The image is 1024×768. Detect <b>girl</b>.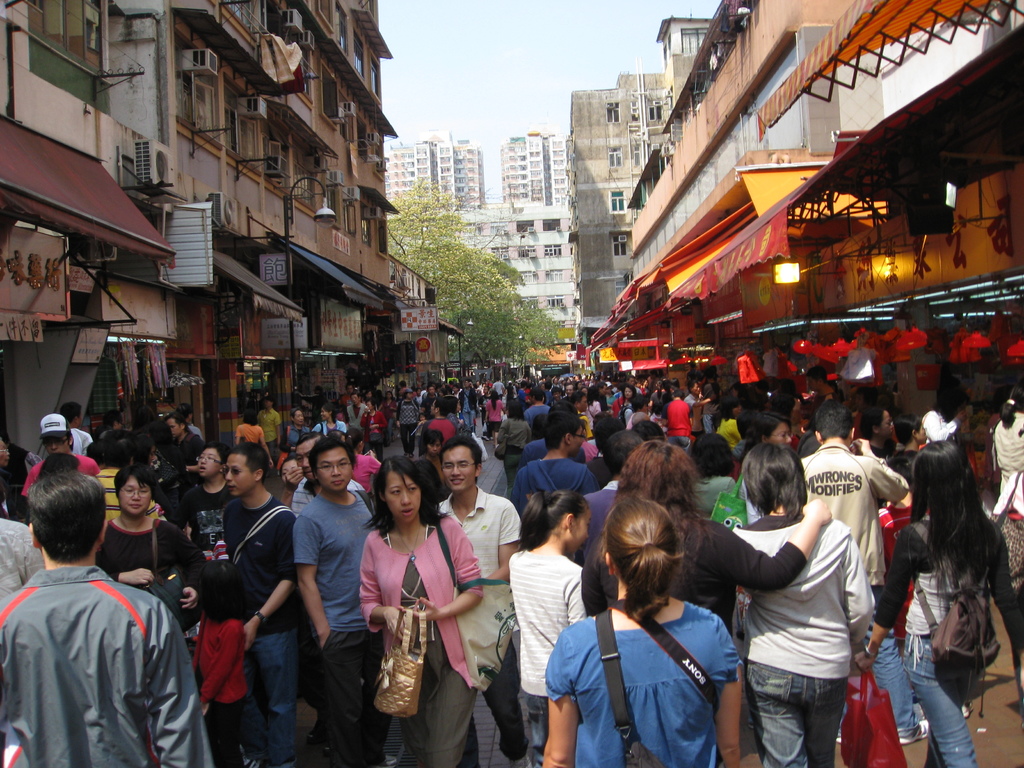
Detection: bbox(380, 390, 397, 447).
